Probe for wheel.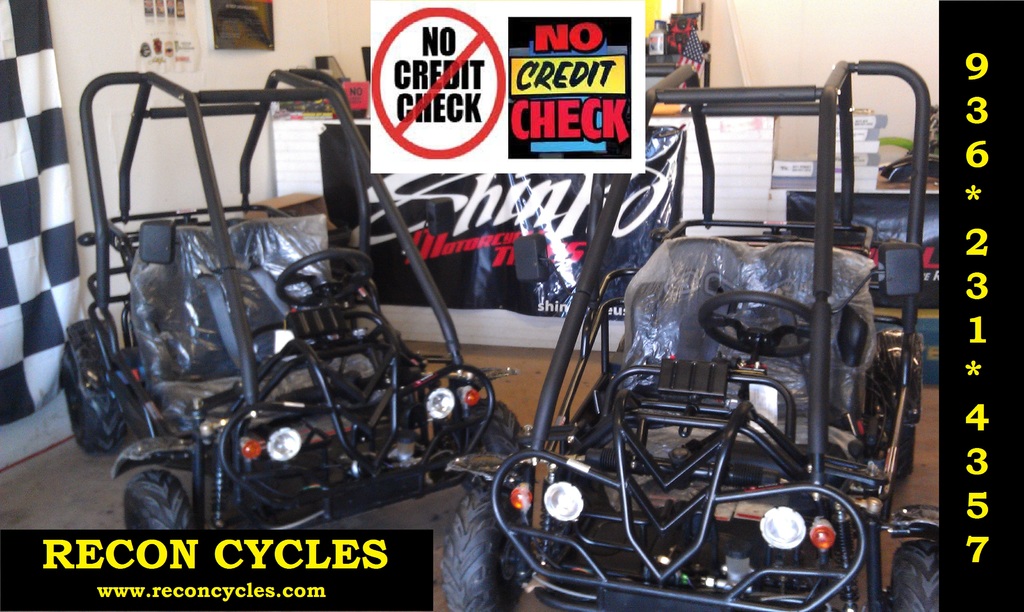
Probe result: <box>124,468,195,530</box>.
